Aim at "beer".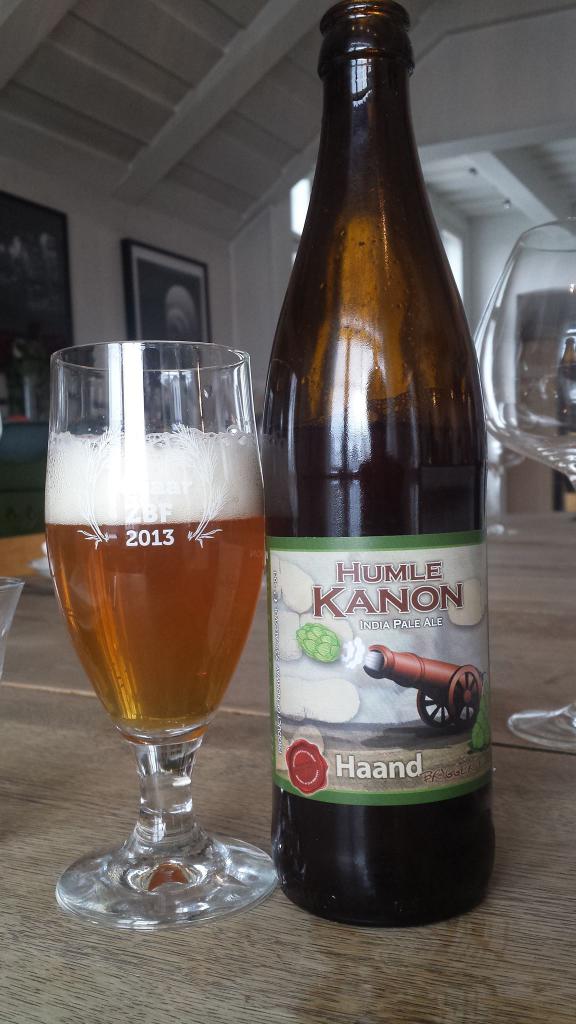
Aimed at box(47, 420, 268, 737).
